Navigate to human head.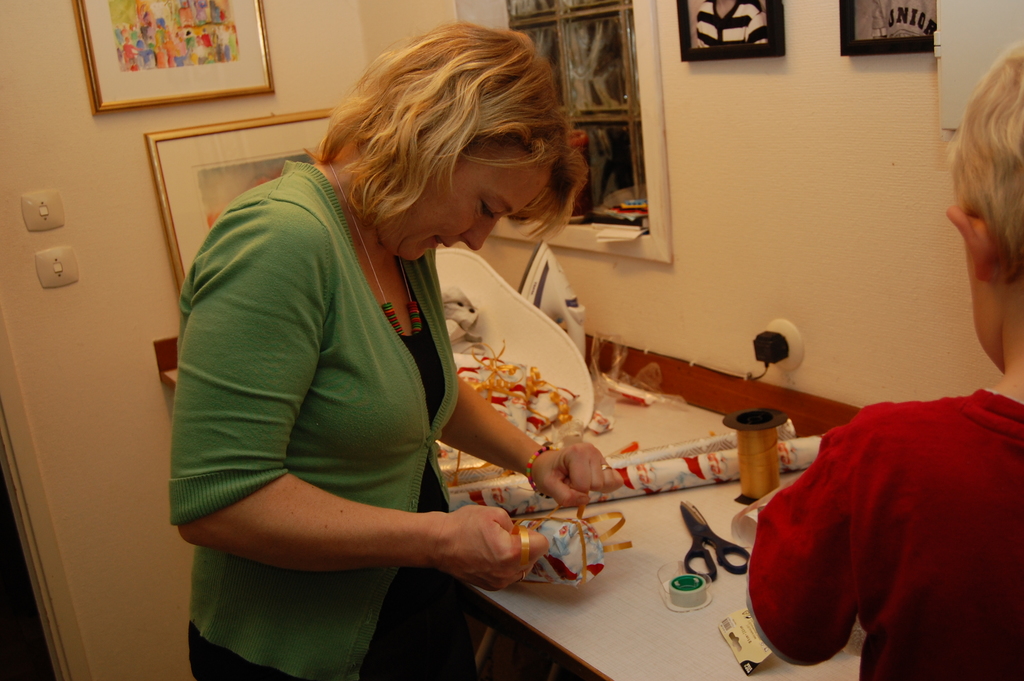
Navigation target: {"x1": 332, "y1": 19, "x2": 578, "y2": 270}.
